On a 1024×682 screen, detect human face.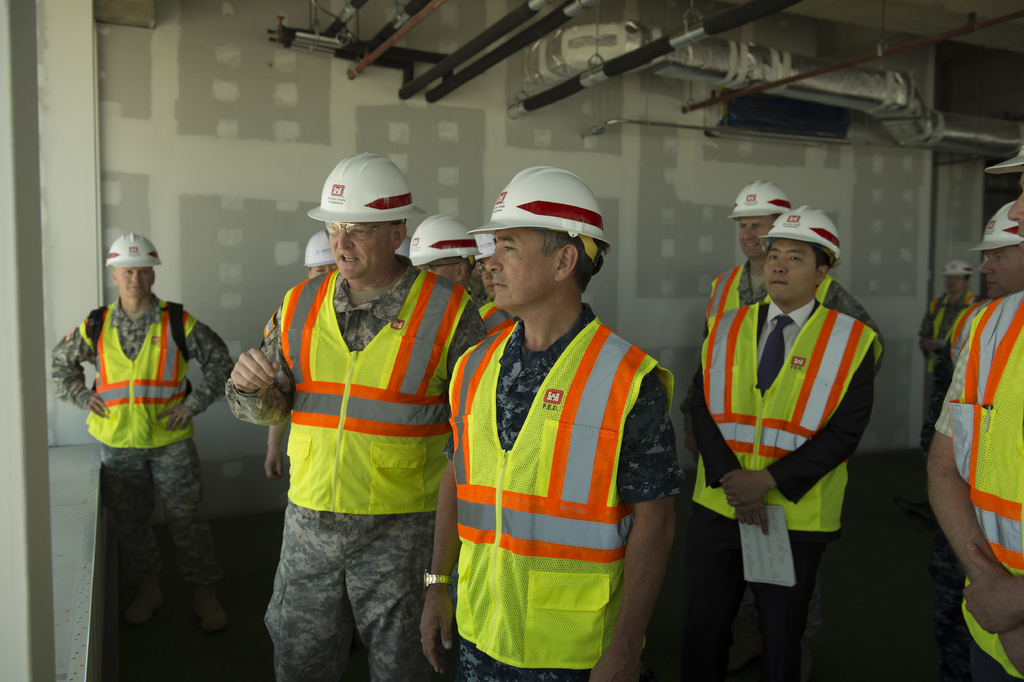
select_region(328, 220, 384, 283).
